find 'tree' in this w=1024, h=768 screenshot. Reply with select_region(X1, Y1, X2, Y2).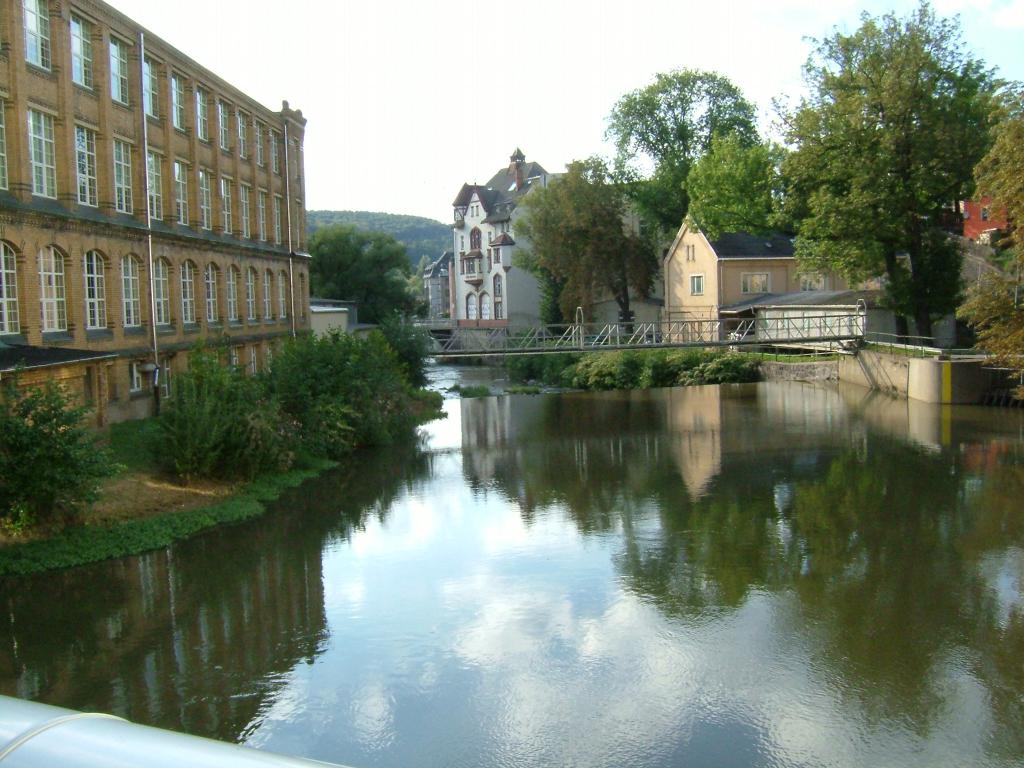
select_region(307, 214, 432, 323).
